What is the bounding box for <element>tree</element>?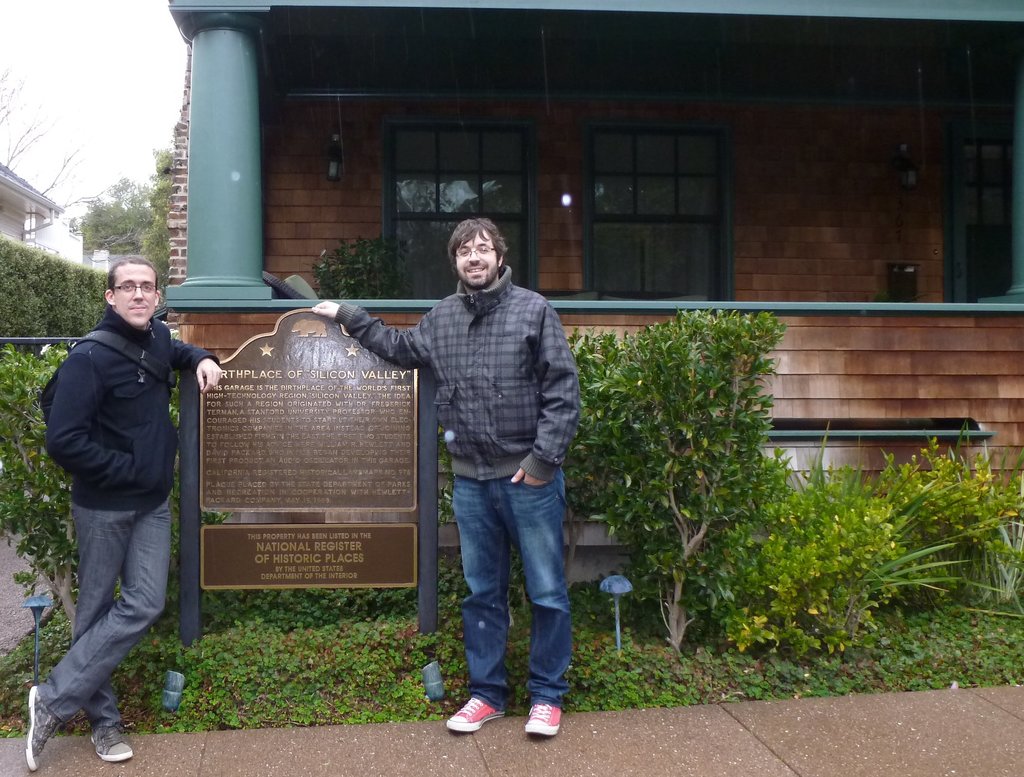
bbox=[125, 164, 180, 294].
